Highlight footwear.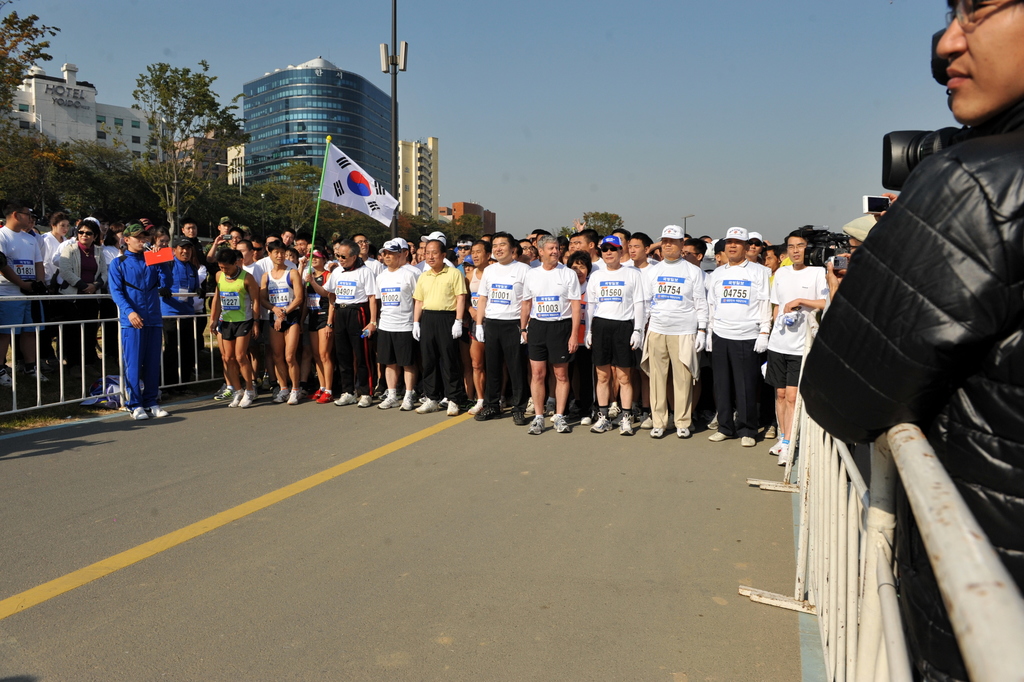
Highlighted region: {"left": 777, "top": 442, "right": 788, "bottom": 467}.
